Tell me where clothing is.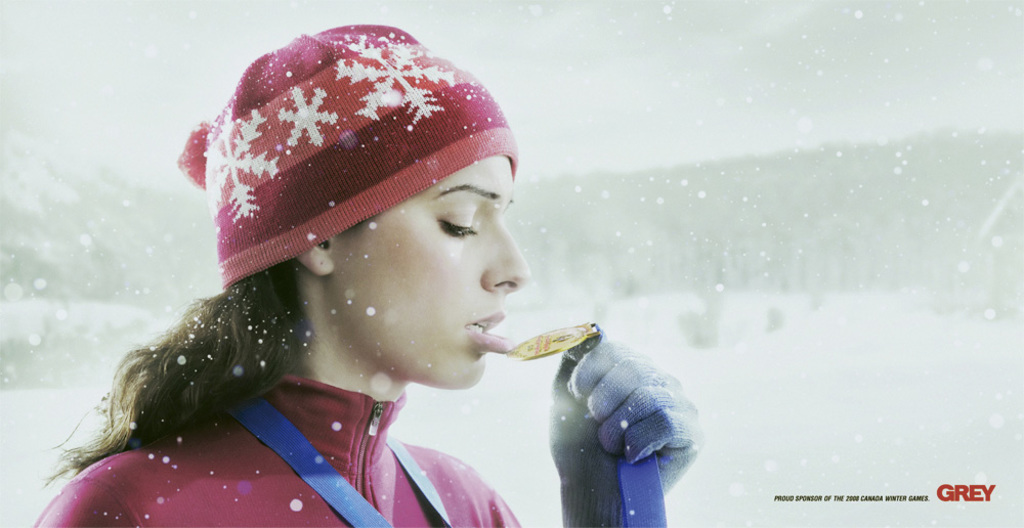
clothing is at l=33, t=326, r=703, b=527.
